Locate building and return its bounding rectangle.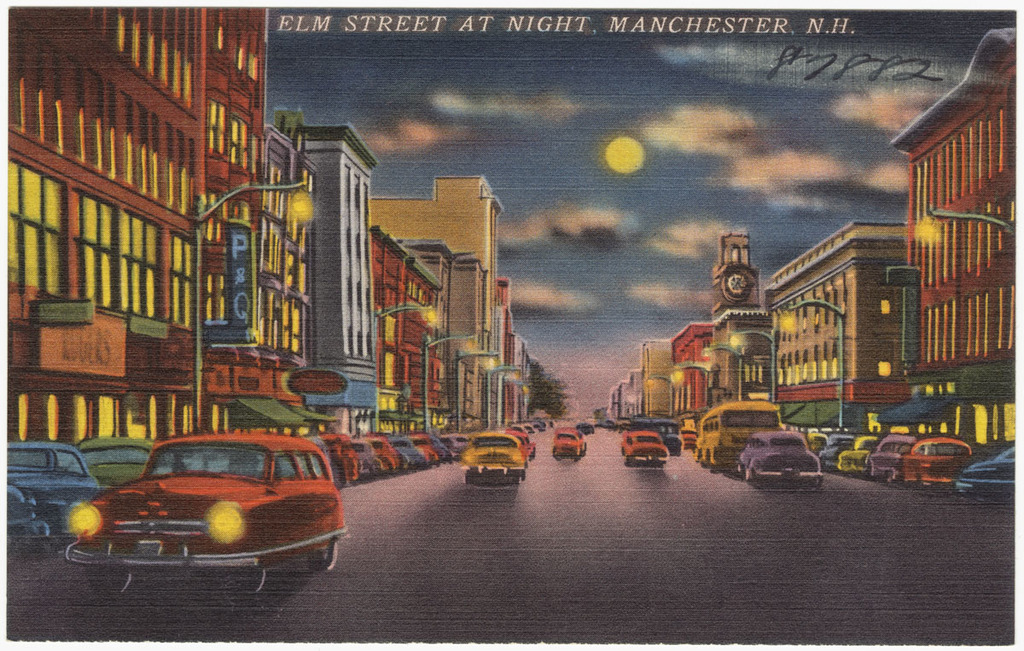
bbox=[763, 218, 908, 430].
